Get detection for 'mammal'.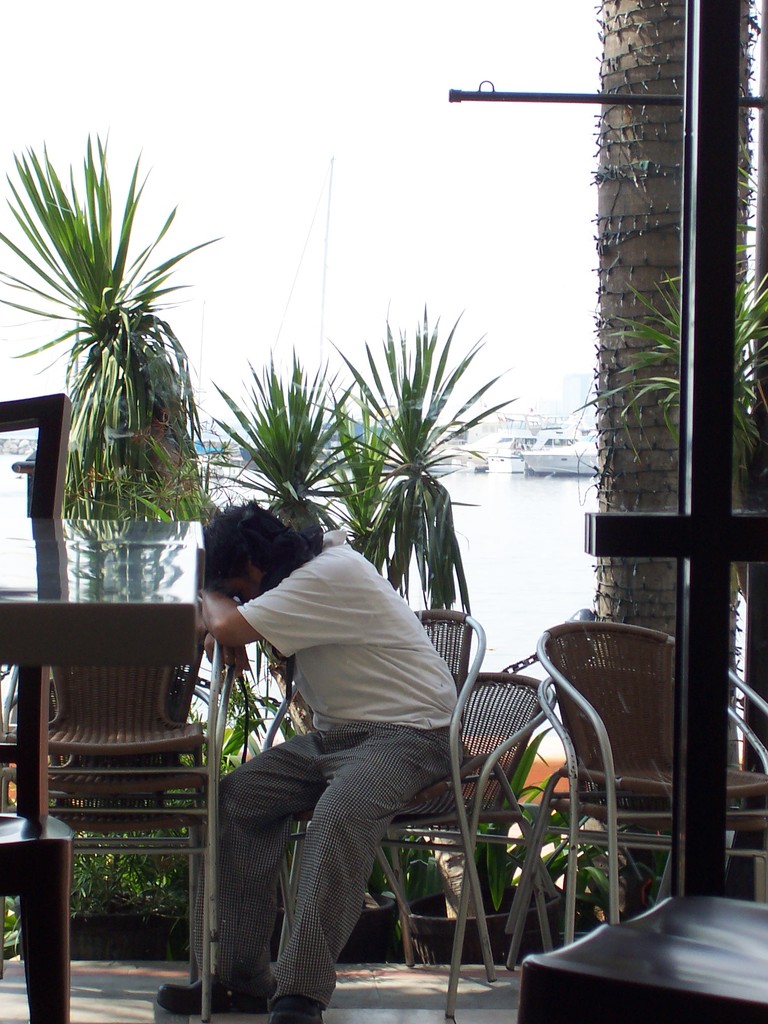
Detection: l=189, t=487, r=470, b=968.
